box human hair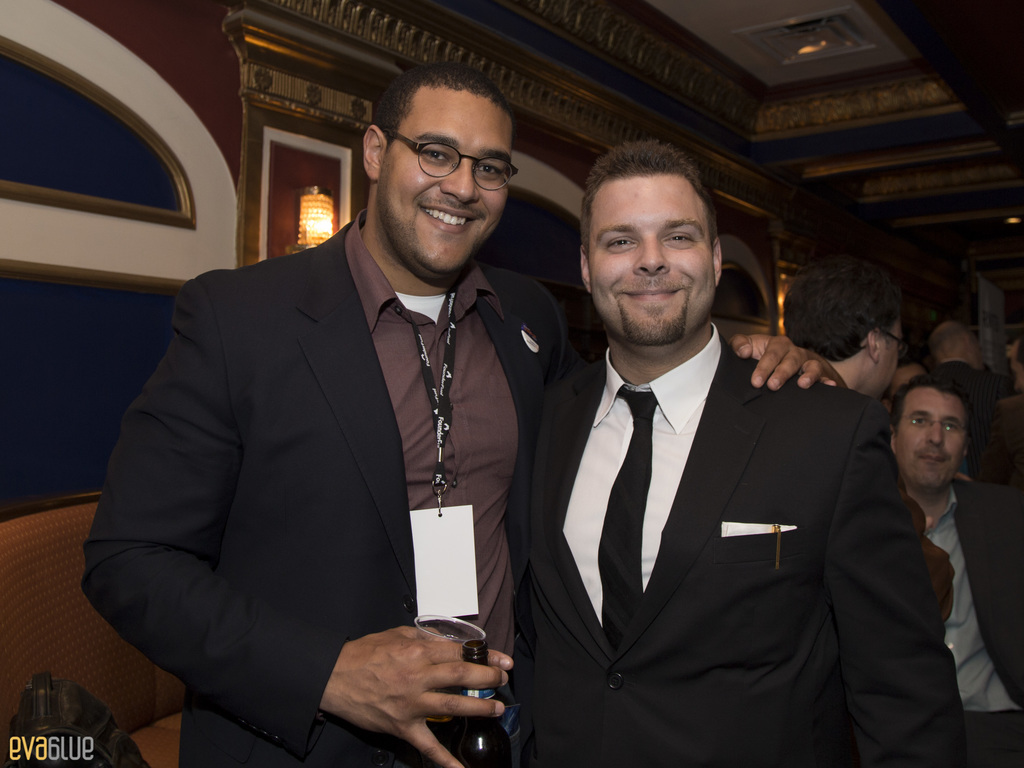
left=931, top=317, right=972, bottom=357
